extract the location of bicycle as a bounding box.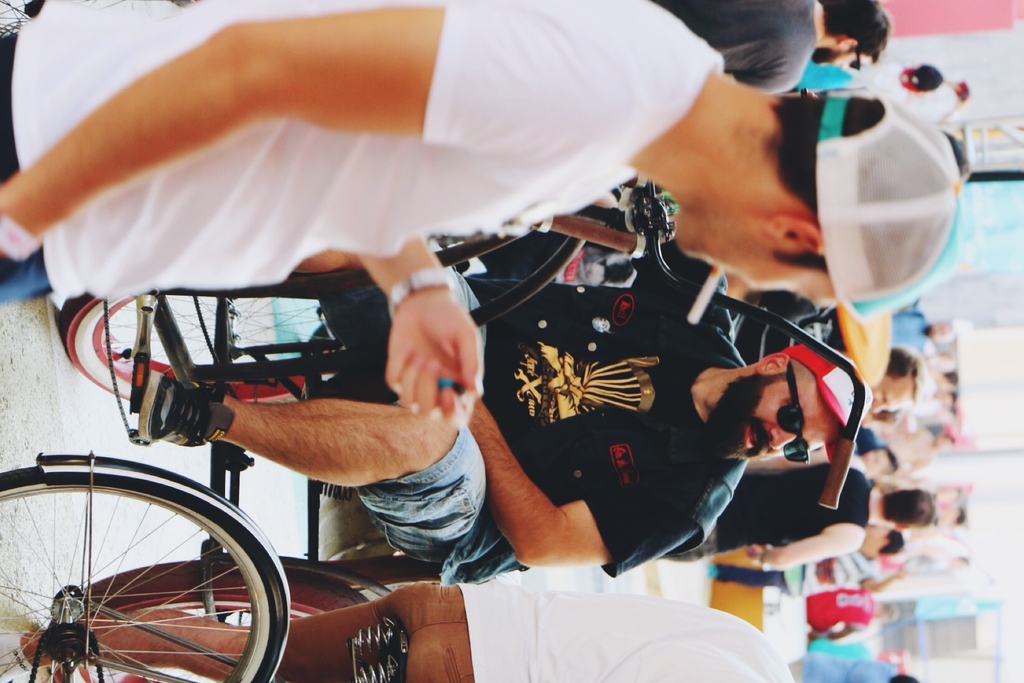
l=0, t=174, r=867, b=680.
